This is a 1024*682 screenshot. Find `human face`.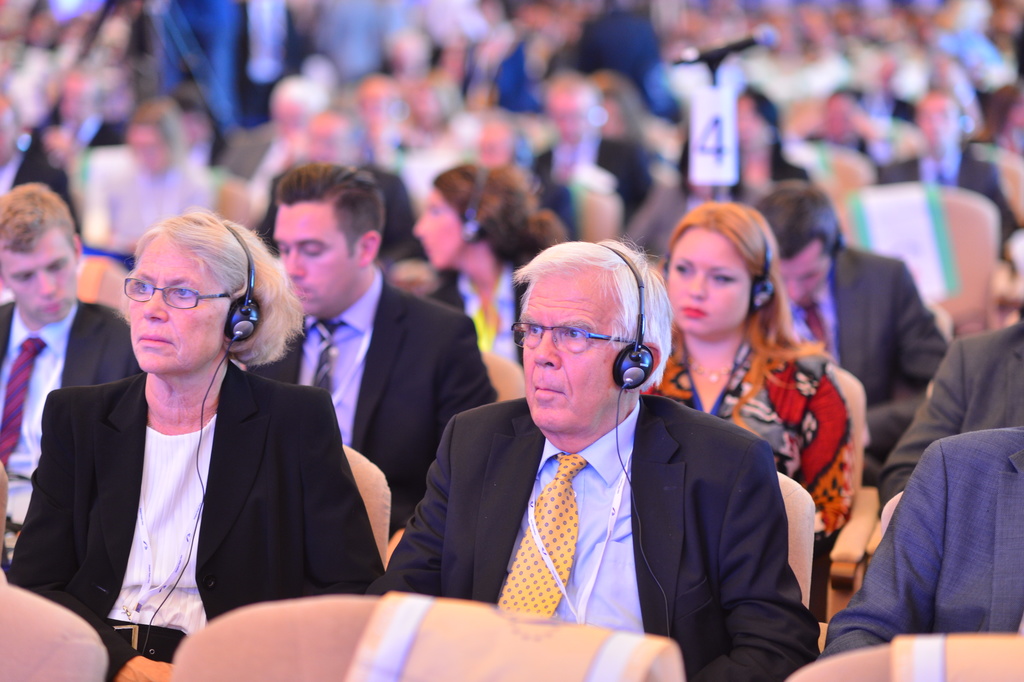
Bounding box: left=672, top=232, right=752, bottom=340.
